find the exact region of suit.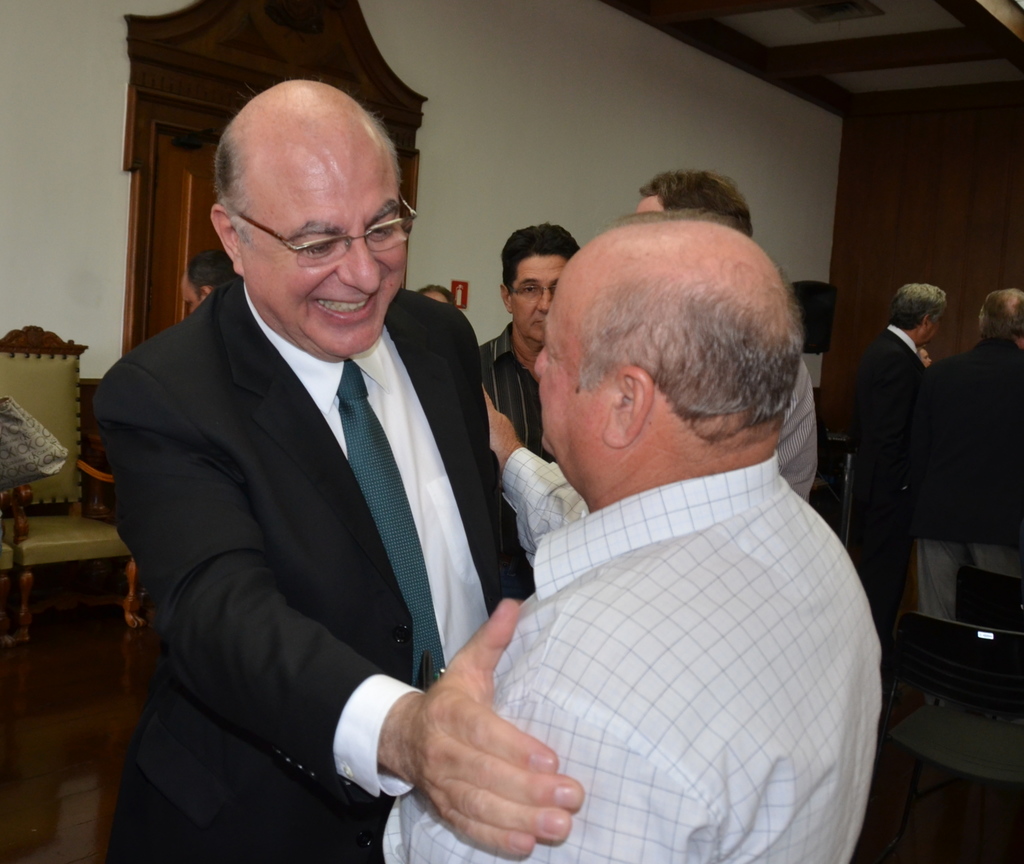
Exact region: 90,272,538,860.
